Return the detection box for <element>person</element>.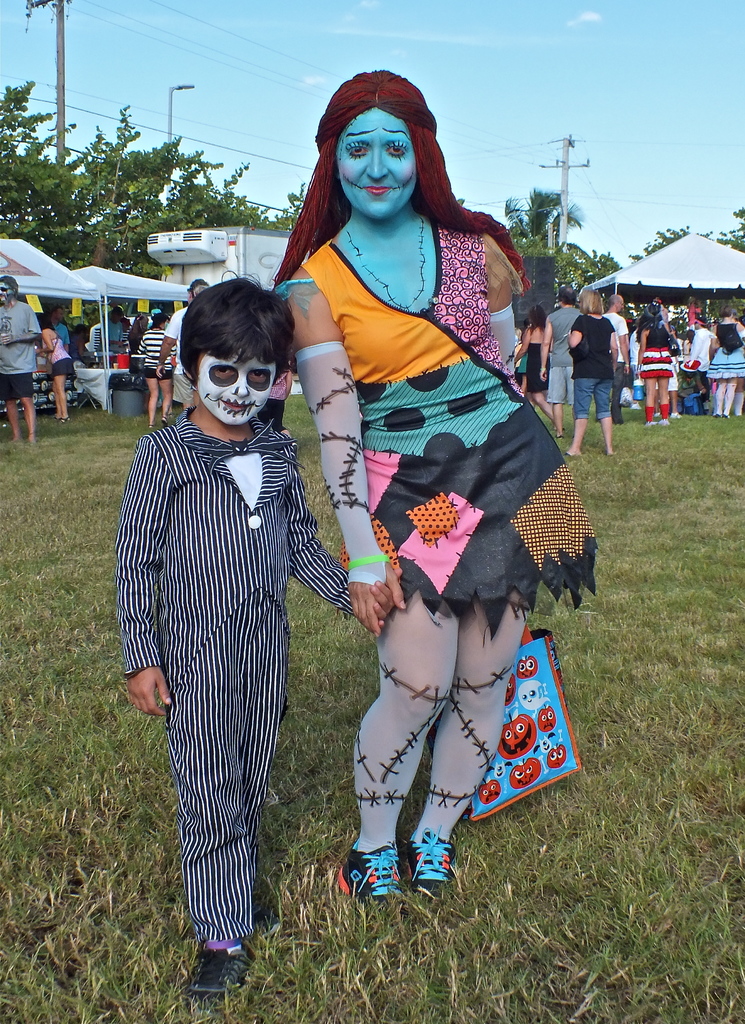
[541, 285, 583, 436].
